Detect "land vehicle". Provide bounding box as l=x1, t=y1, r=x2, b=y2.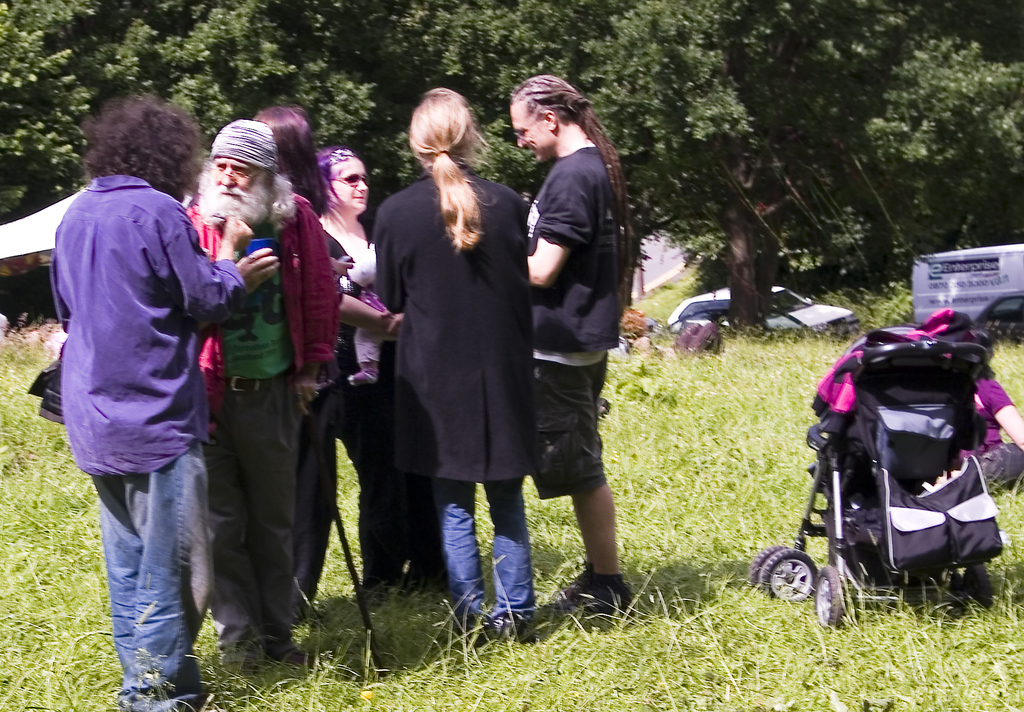
l=787, t=377, r=1001, b=624.
